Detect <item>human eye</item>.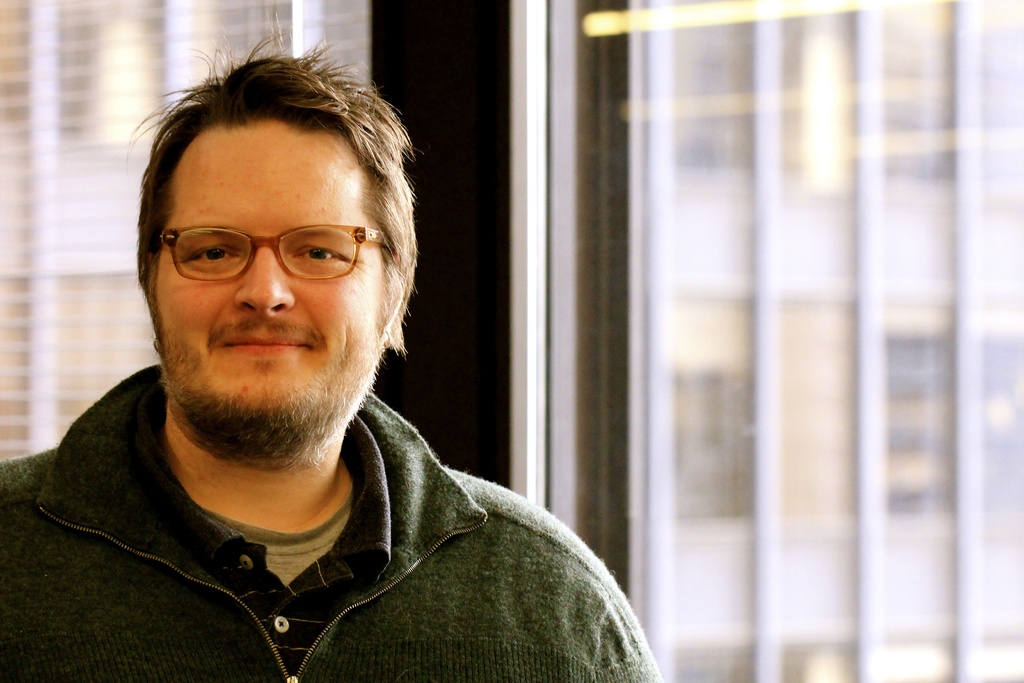
Detected at (left=184, top=237, right=250, bottom=267).
